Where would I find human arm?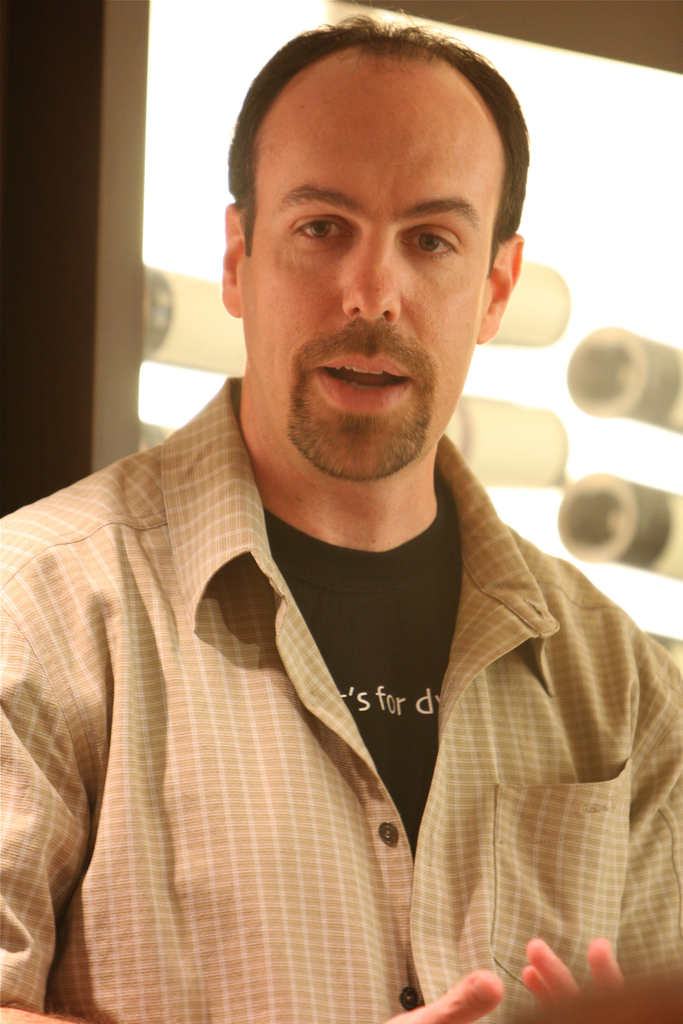
At bbox=(0, 604, 508, 1023).
